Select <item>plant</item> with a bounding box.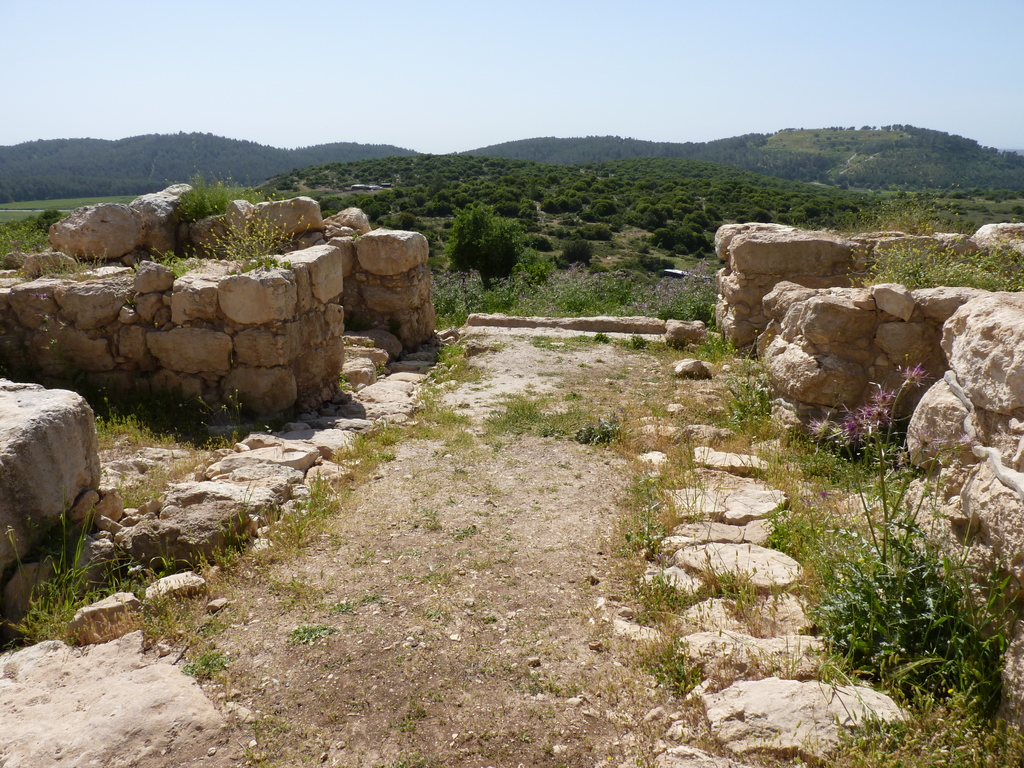
{"x1": 146, "y1": 236, "x2": 209, "y2": 280}.
